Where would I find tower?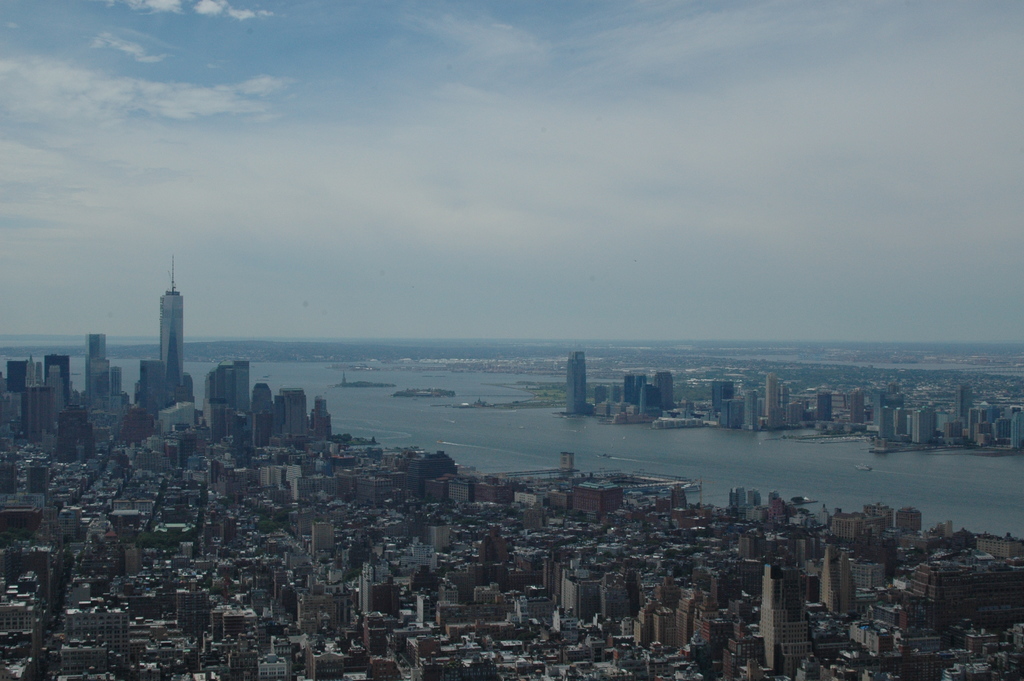
At bbox=[1, 351, 33, 395].
